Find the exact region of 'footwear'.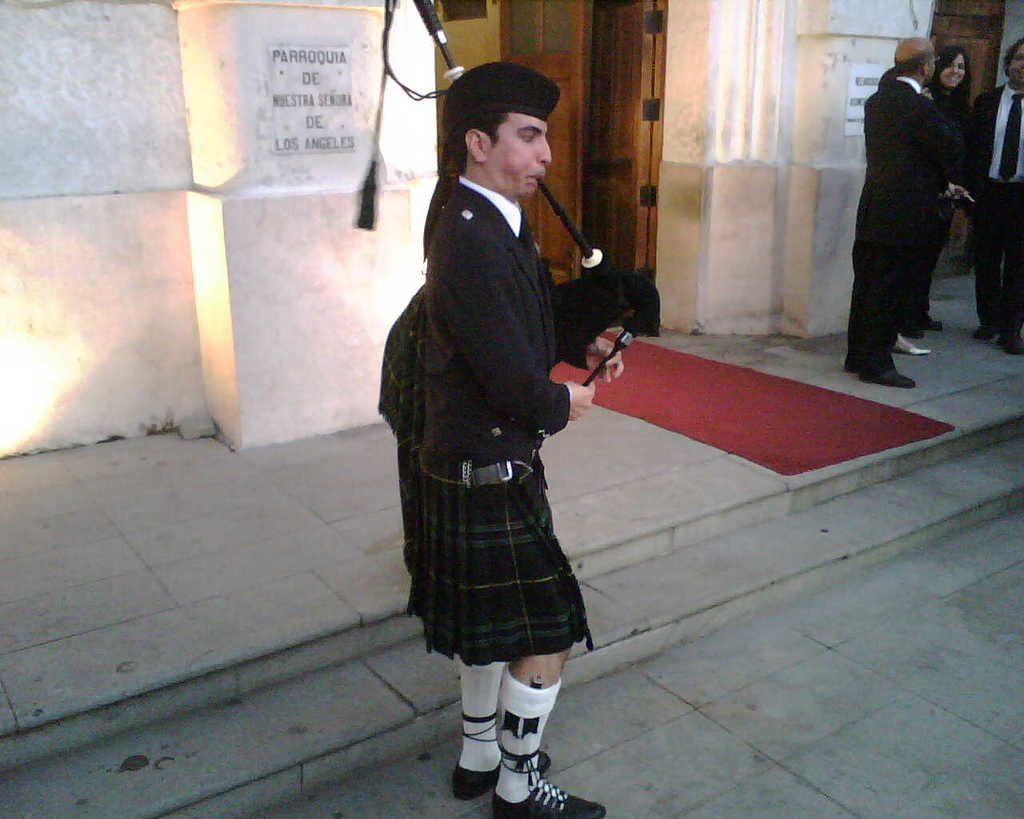
Exact region: {"left": 896, "top": 322, "right": 923, "bottom": 340}.
